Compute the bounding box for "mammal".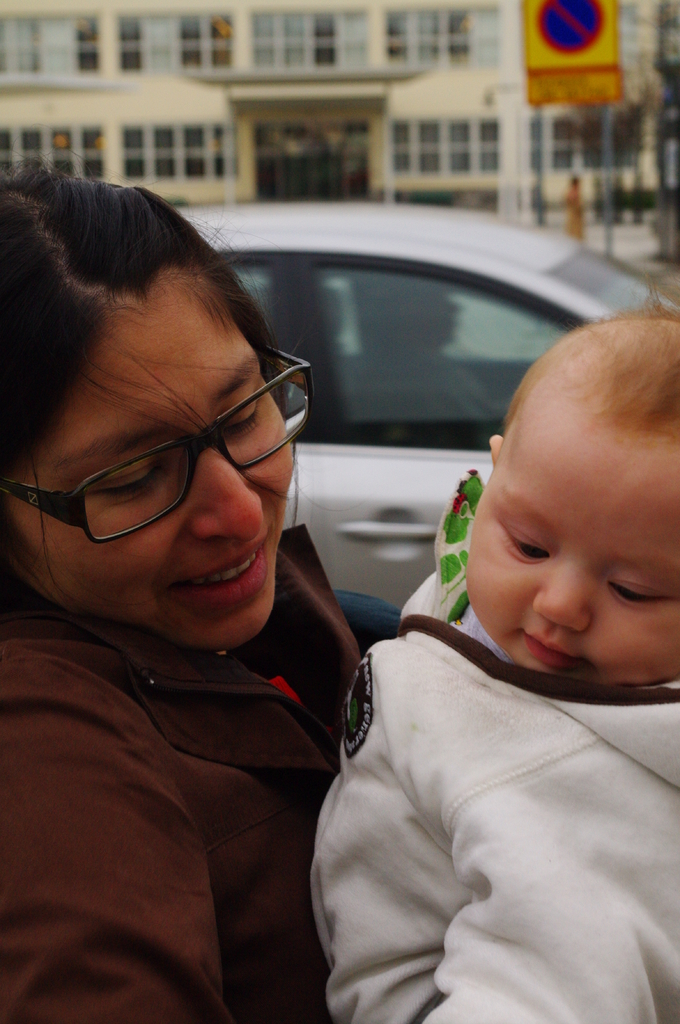
locate(308, 297, 679, 1023).
